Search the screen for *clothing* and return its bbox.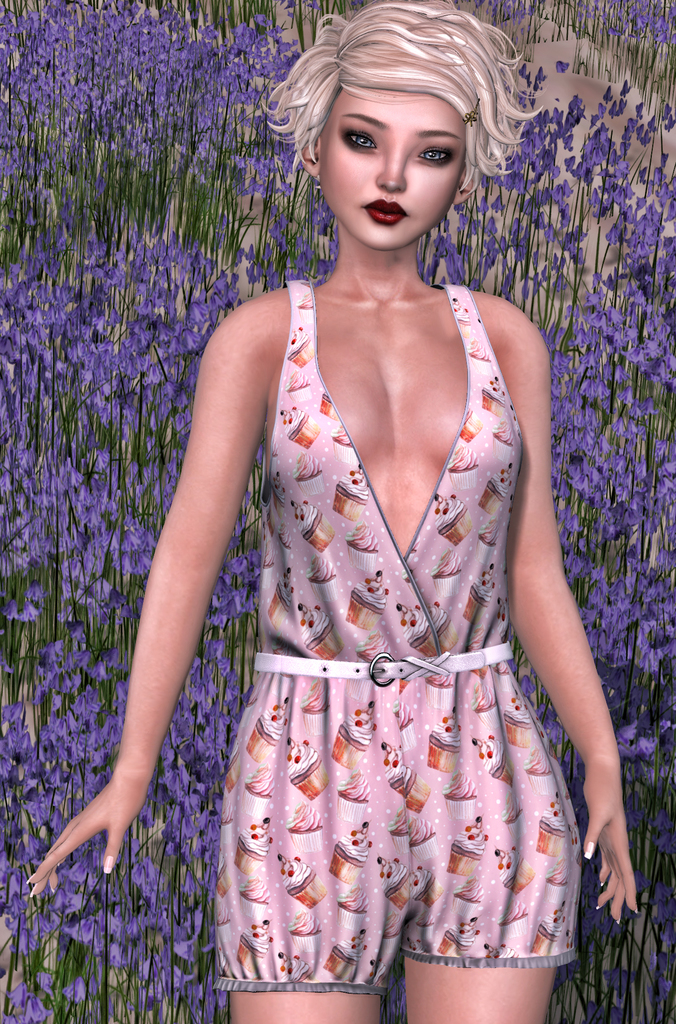
Found: {"left": 201, "top": 275, "right": 650, "bottom": 1012}.
